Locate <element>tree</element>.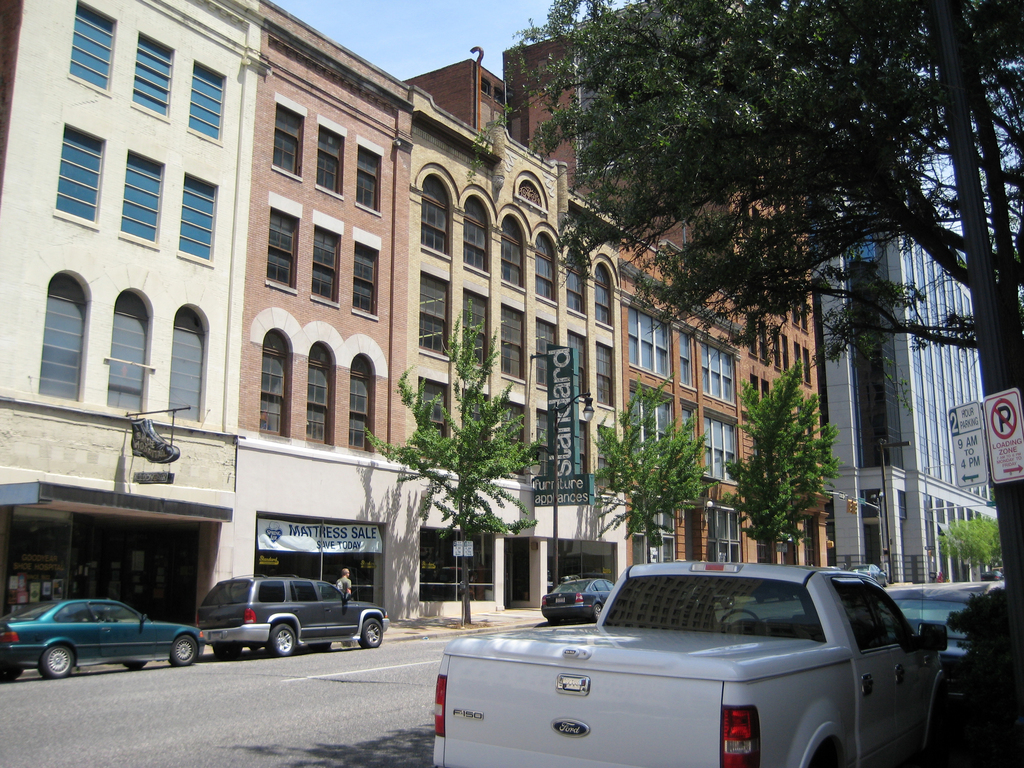
Bounding box: [460, 0, 1023, 744].
